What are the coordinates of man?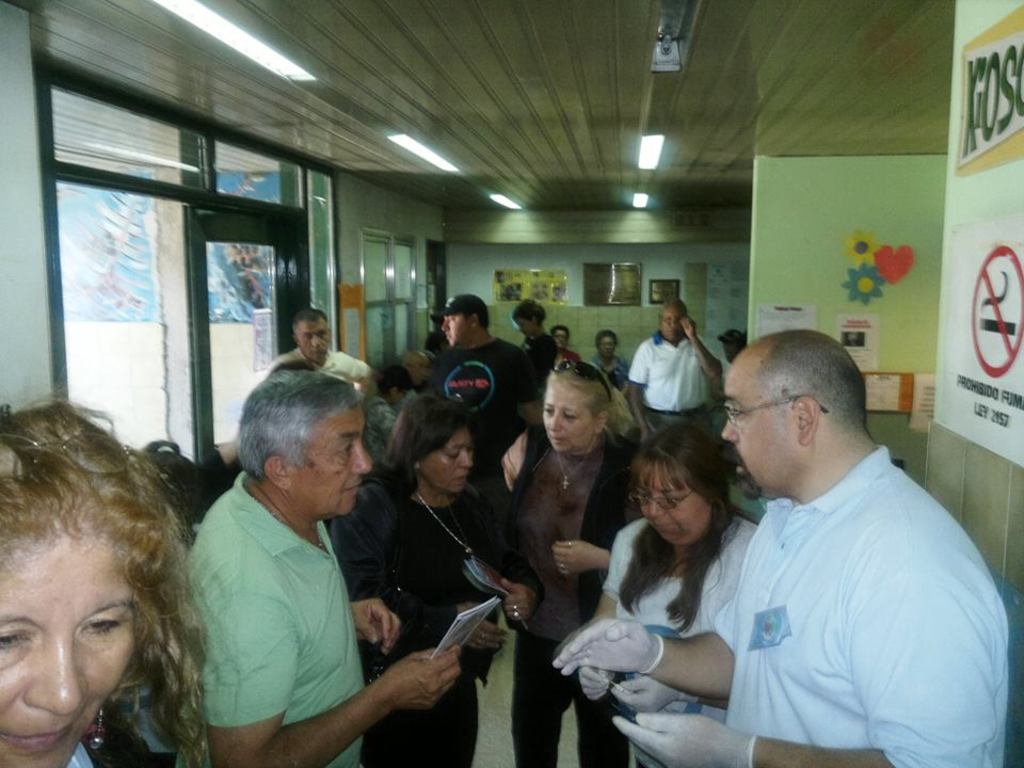
bbox=(263, 311, 374, 395).
